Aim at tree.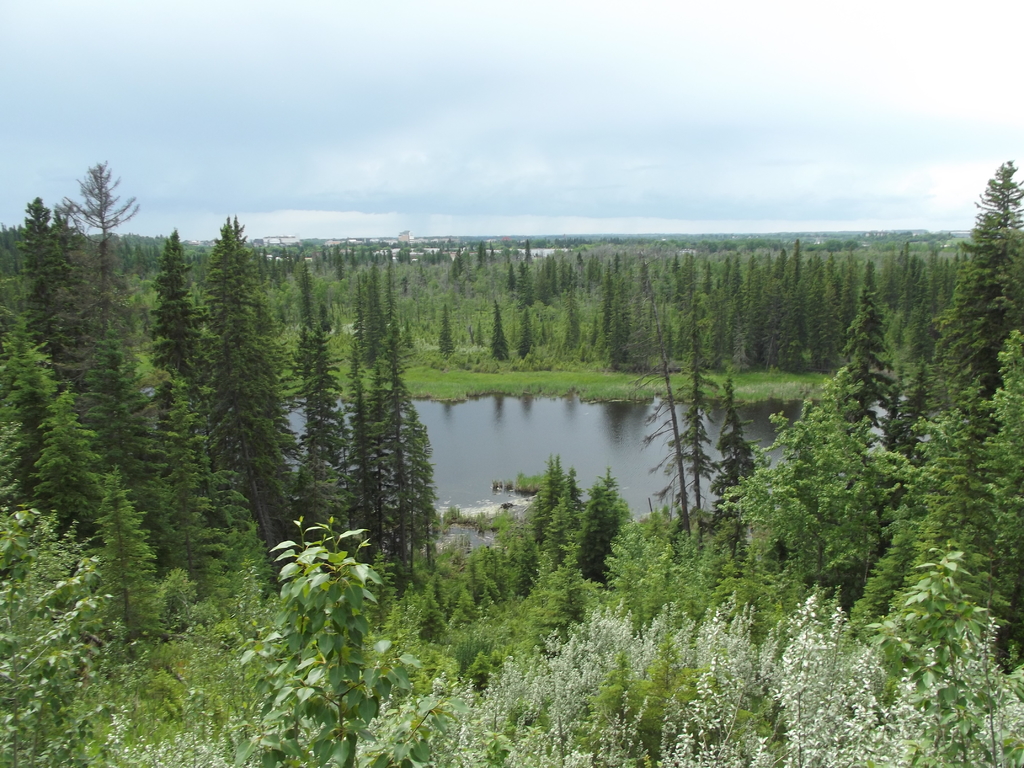
Aimed at <region>243, 509, 416, 767</region>.
